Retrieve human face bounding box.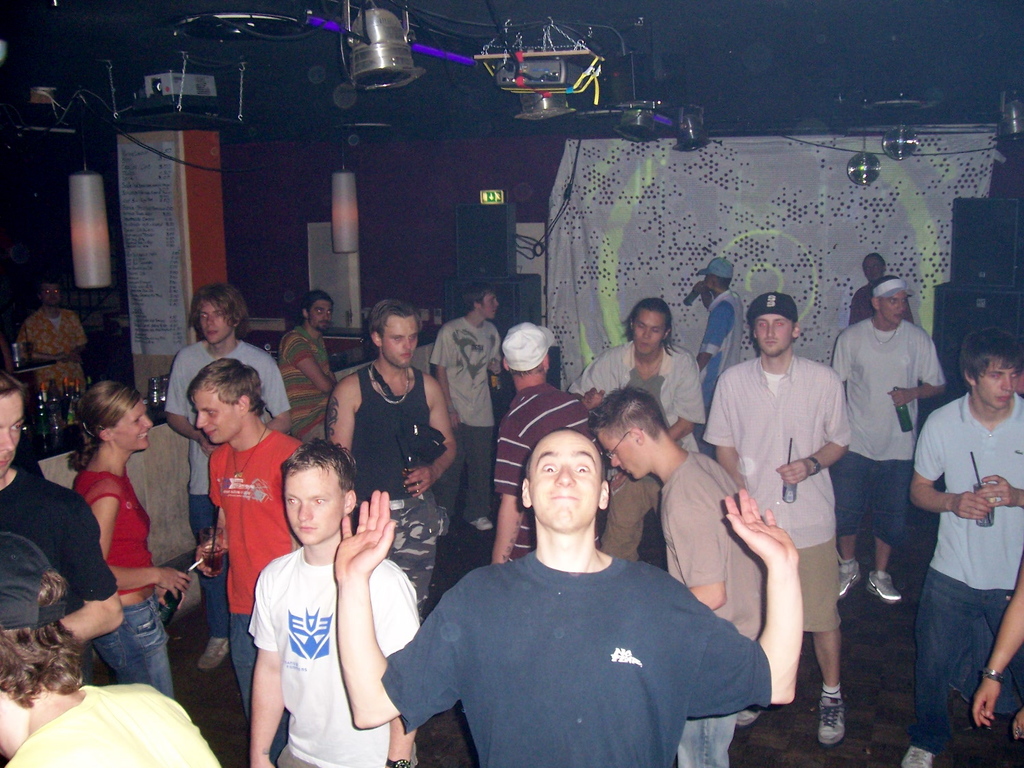
Bounding box: bbox=[0, 697, 12, 758].
